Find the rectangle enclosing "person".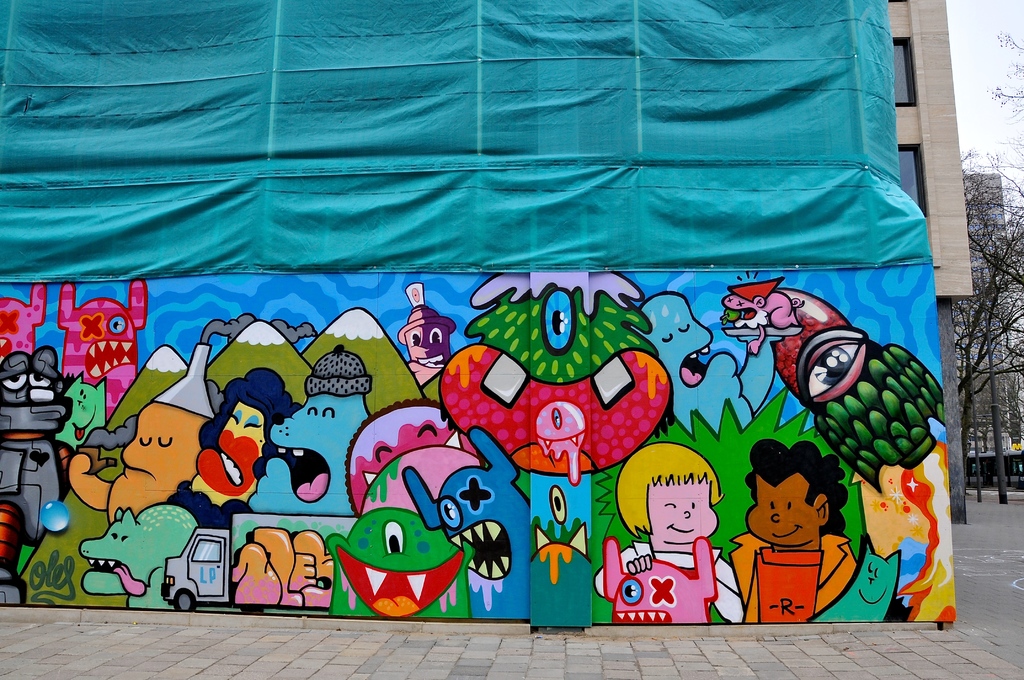
[626,441,743,624].
